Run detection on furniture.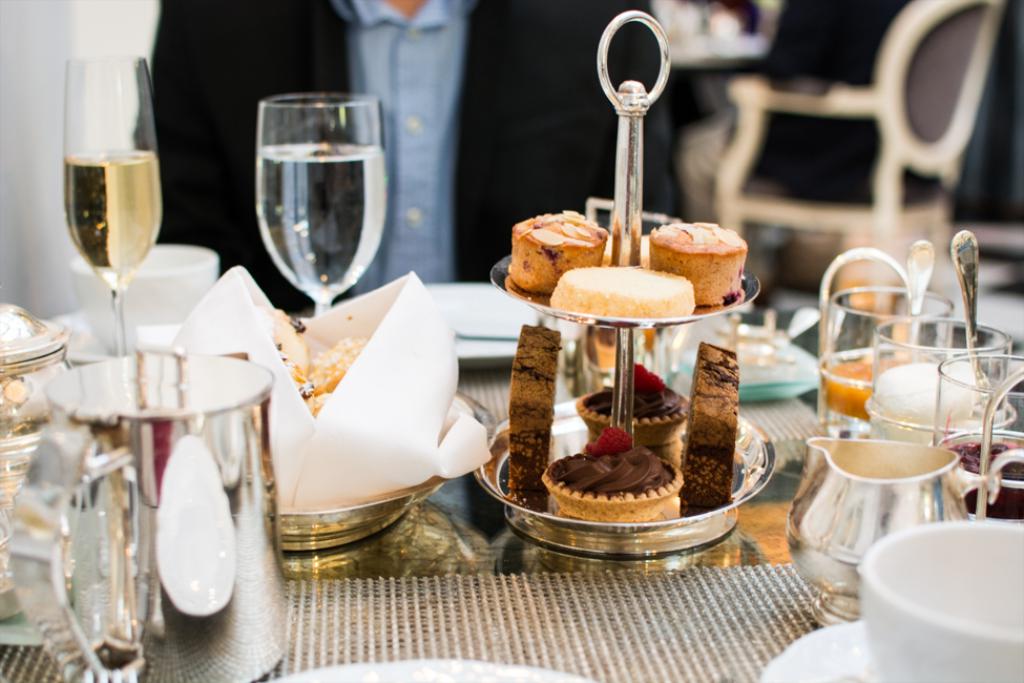
Result: <bbox>0, 273, 1023, 682</bbox>.
